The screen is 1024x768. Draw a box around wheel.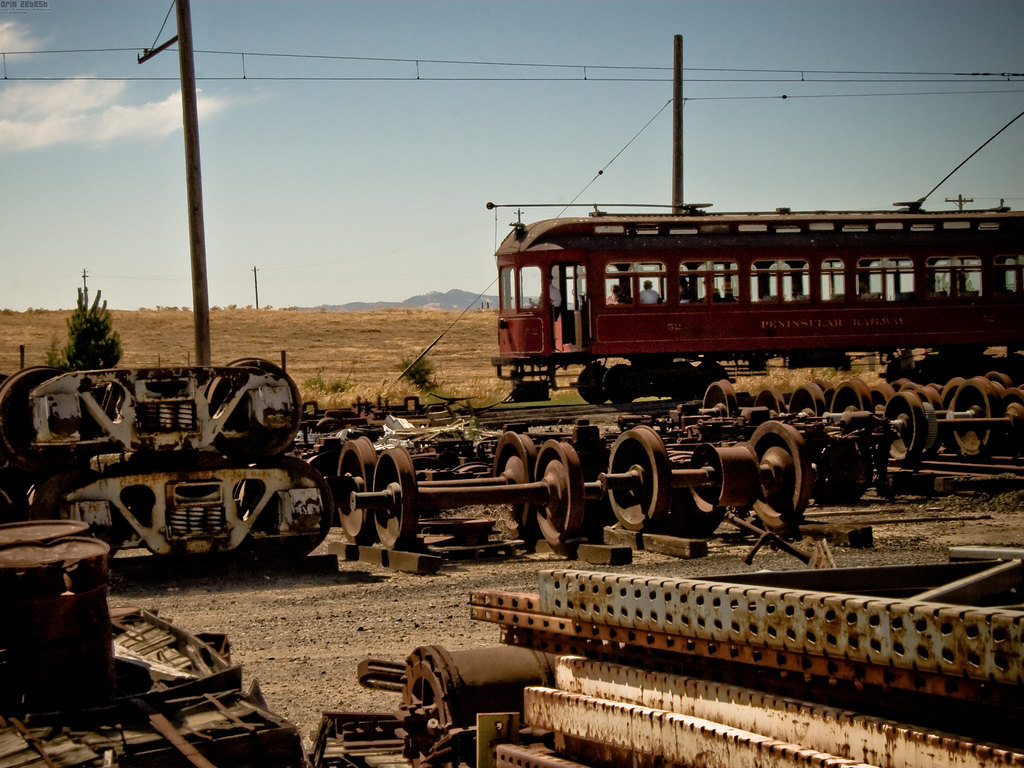
locate(786, 384, 823, 421).
